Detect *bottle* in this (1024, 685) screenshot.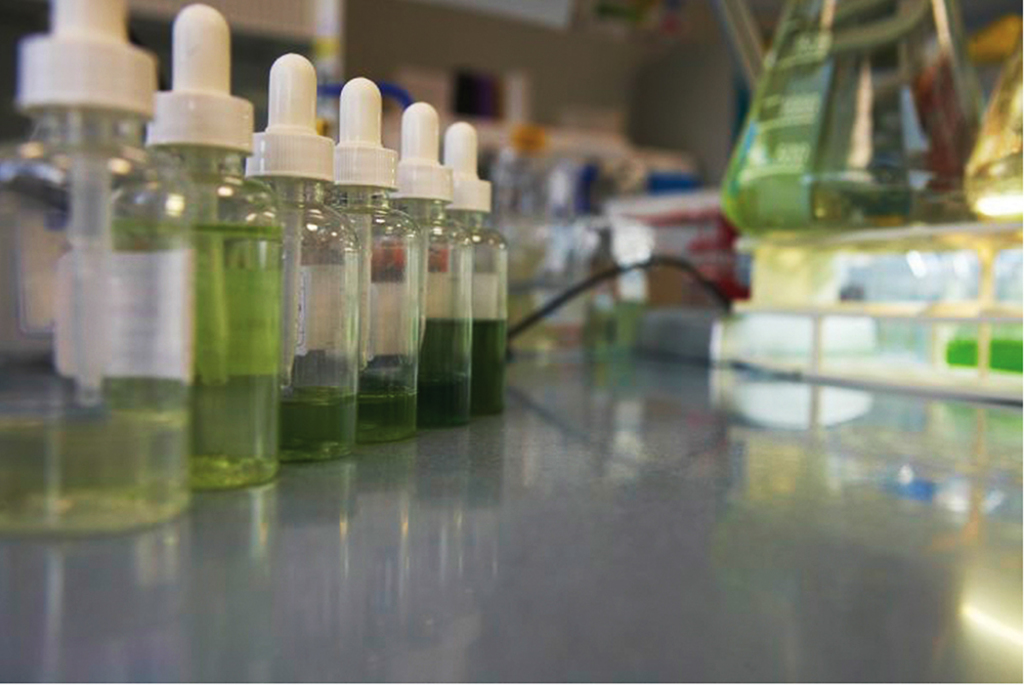
Detection: x1=141, y1=0, x2=288, y2=500.
